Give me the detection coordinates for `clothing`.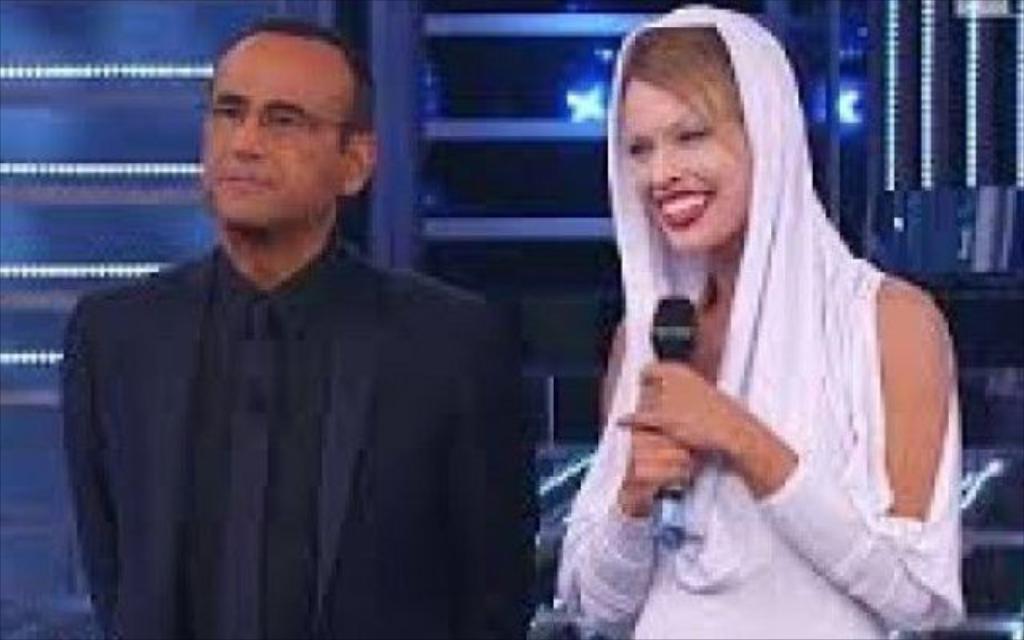
[58,186,514,632].
